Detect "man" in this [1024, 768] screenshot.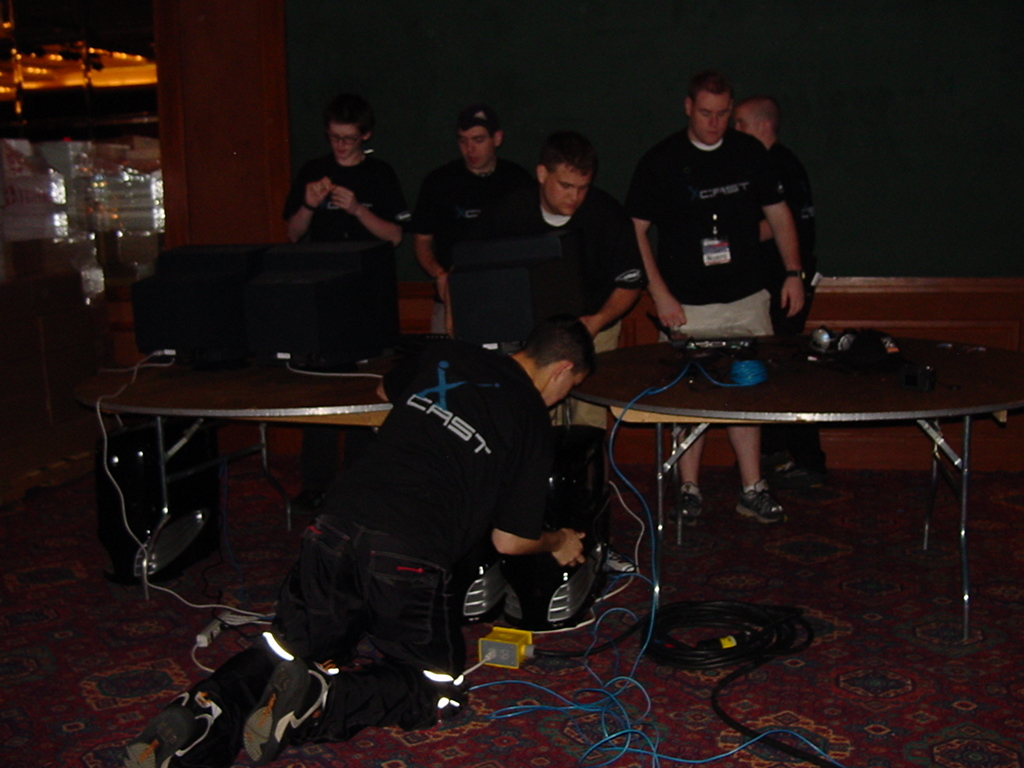
Detection: {"x1": 727, "y1": 95, "x2": 829, "y2": 489}.
